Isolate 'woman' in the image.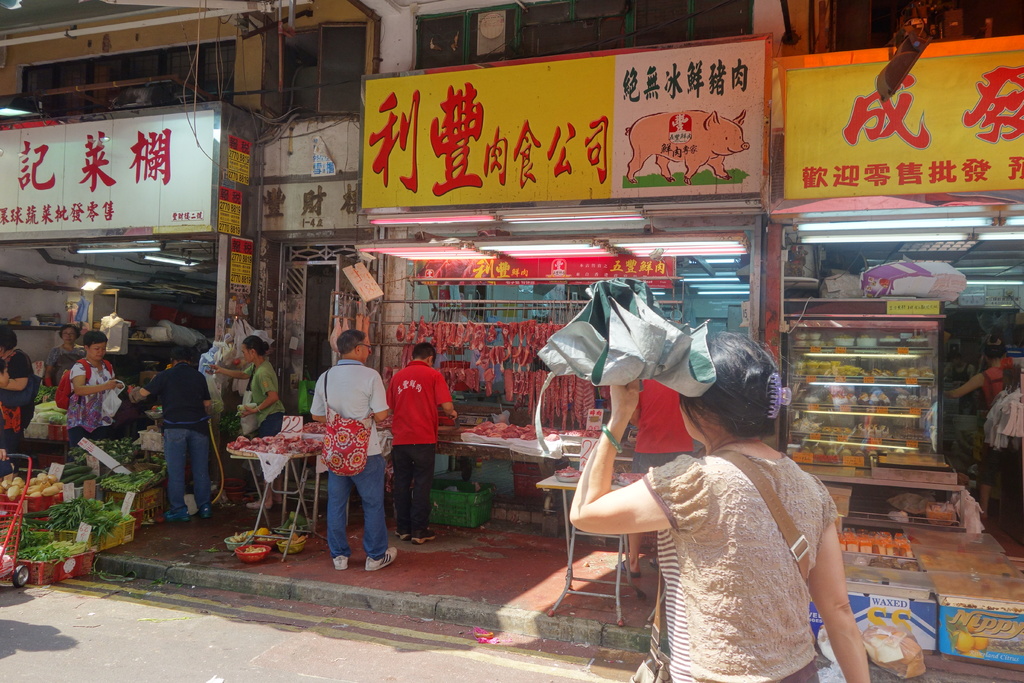
Isolated region: left=587, top=311, right=849, bottom=682.
